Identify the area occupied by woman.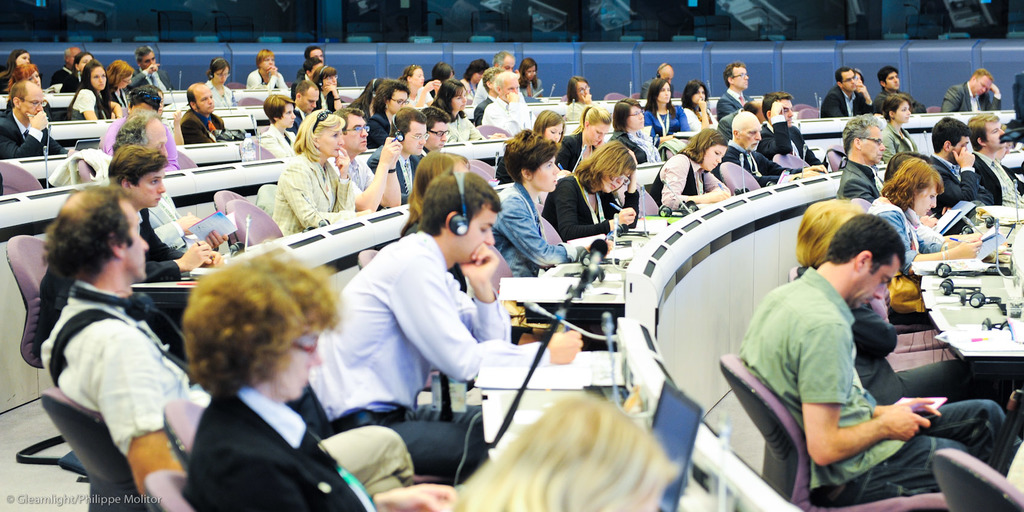
Area: (0, 47, 33, 92).
